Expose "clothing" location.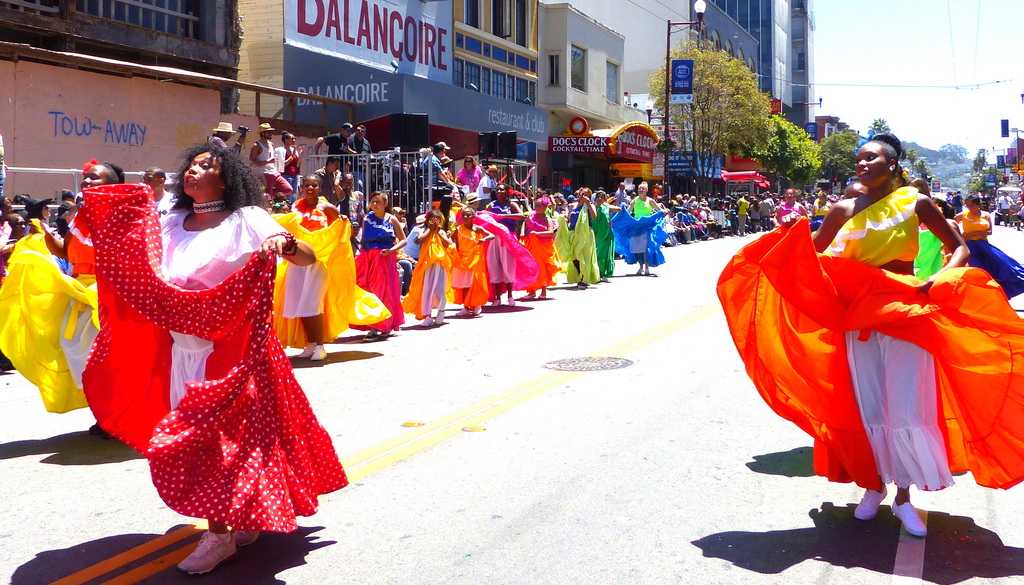
Exposed at {"x1": 739, "y1": 177, "x2": 1007, "y2": 501}.
